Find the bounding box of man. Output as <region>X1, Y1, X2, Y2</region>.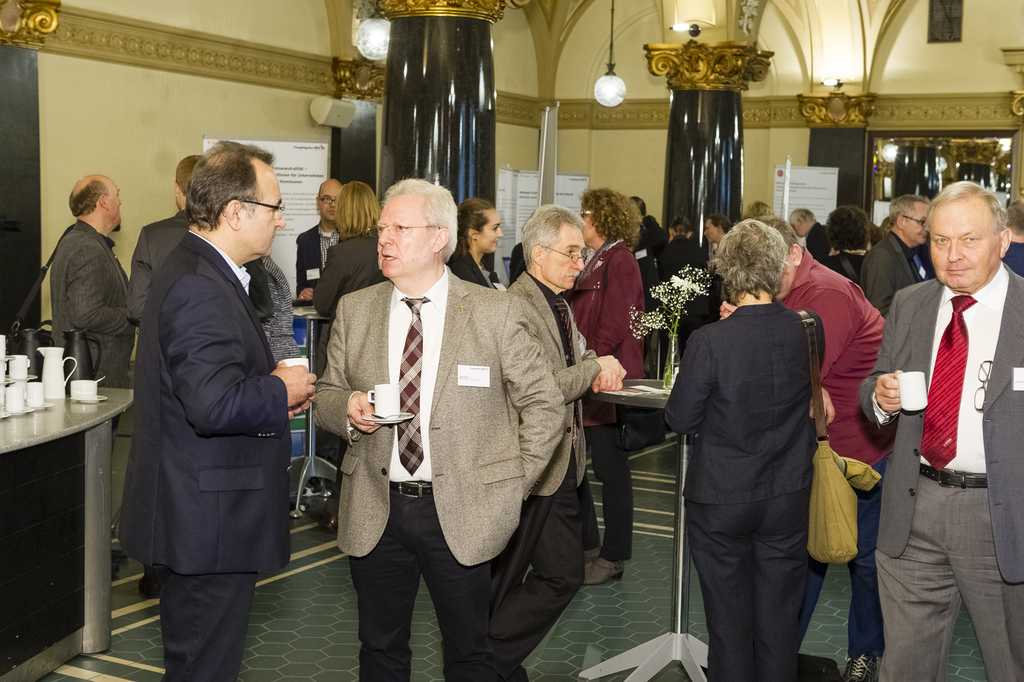
<region>863, 195, 931, 315</region>.
